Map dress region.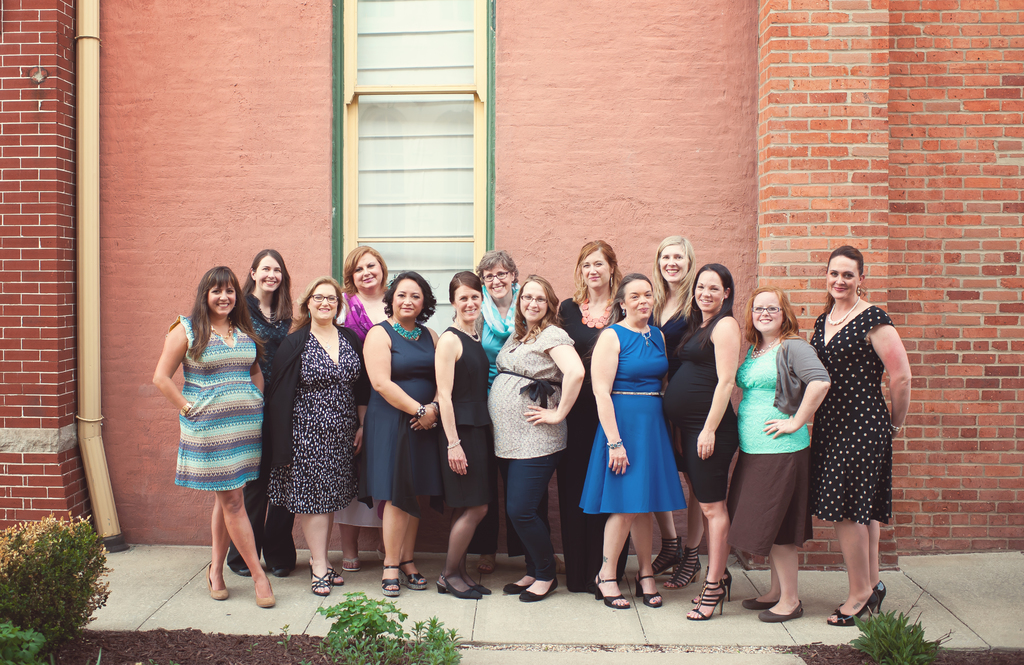
Mapped to 810:305:894:528.
